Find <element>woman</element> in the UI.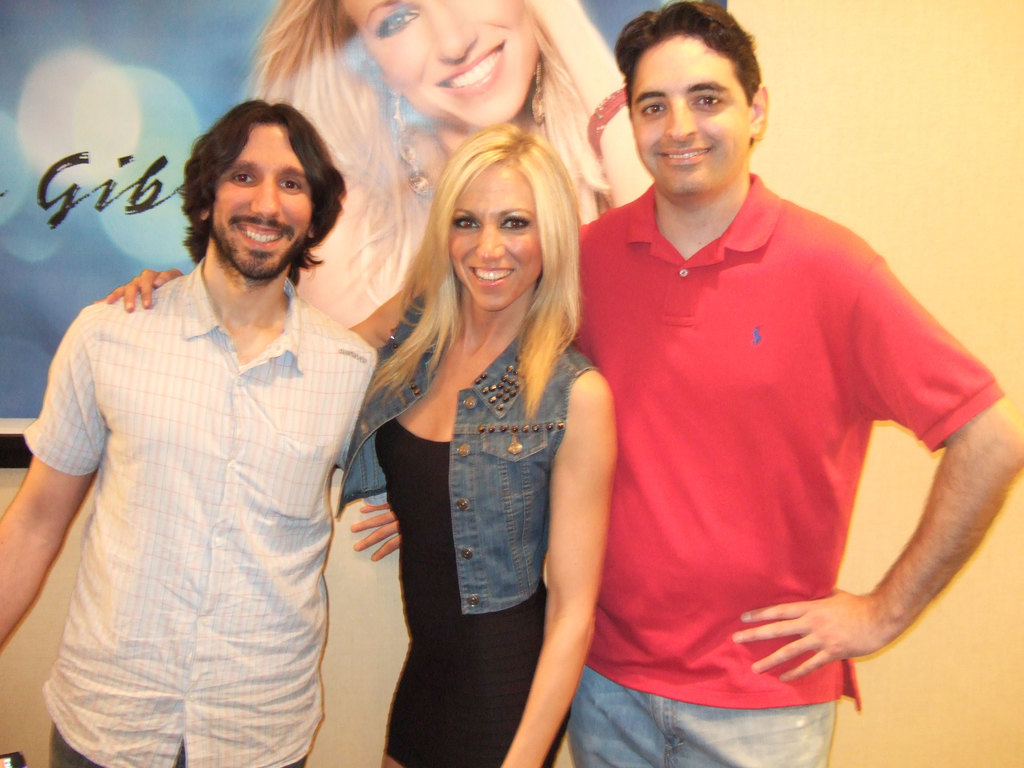
UI element at bbox=[95, 121, 622, 767].
